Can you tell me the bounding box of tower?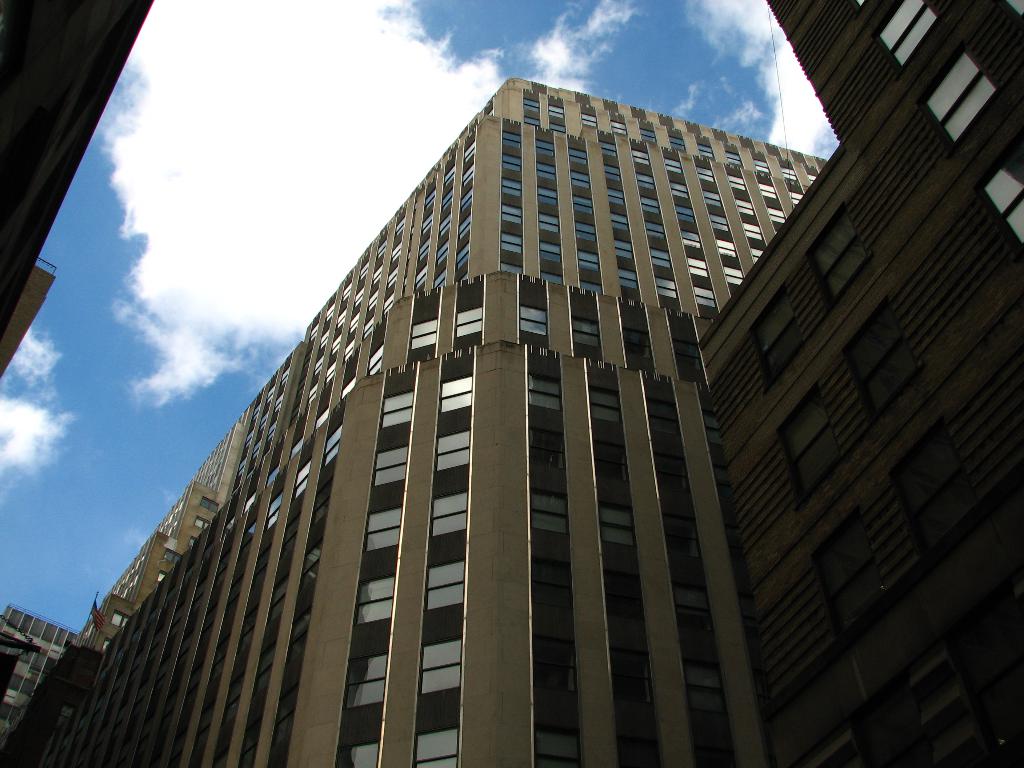
61, 73, 828, 767.
